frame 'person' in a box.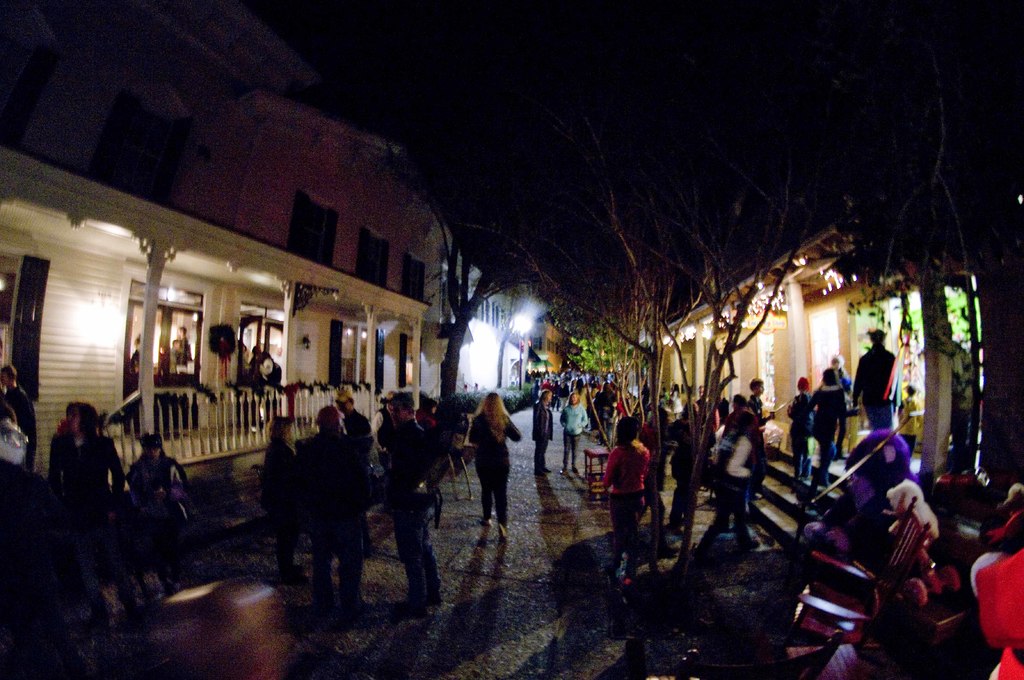
[x1=820, y1=358, x2=855, y2=459].
